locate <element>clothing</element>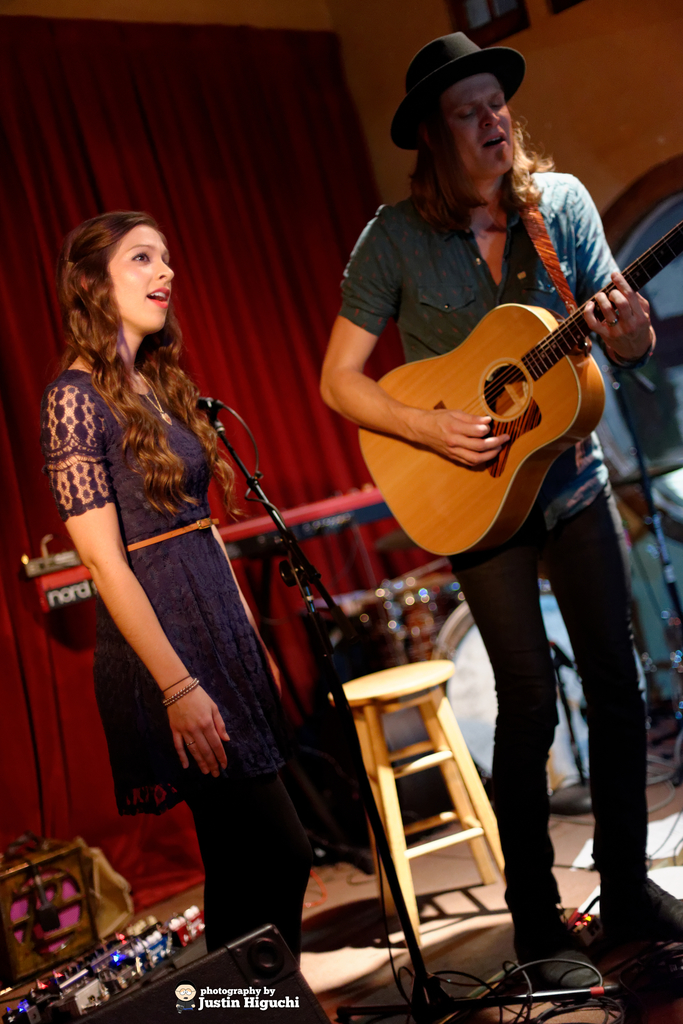
rect(38, 367, 315, 953)
